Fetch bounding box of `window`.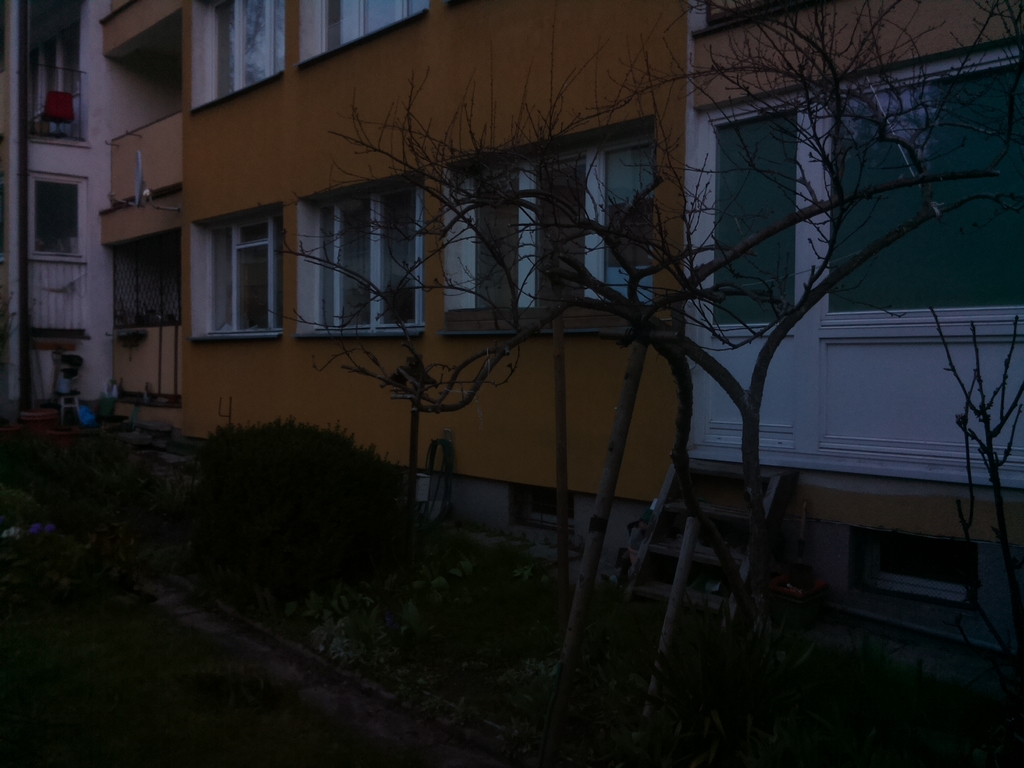
Bbox: {"left": 831, "top": 58, "right": 1021, "bottom": 321}.
